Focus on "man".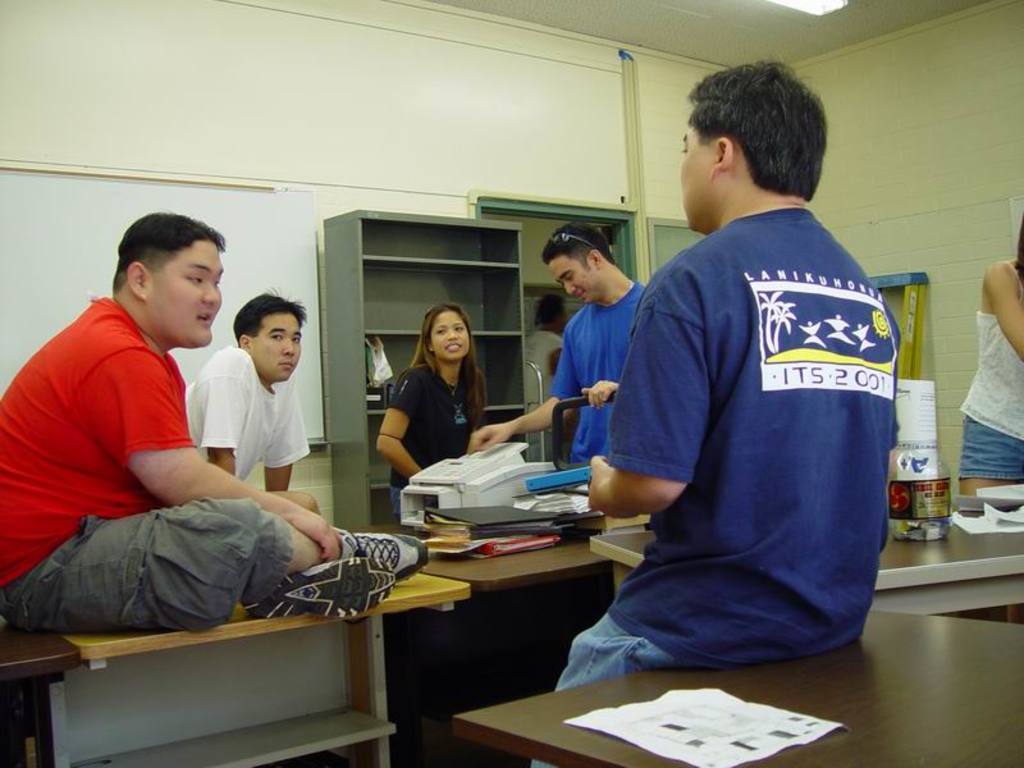
Focused at region(465, 218, 648, 468).
